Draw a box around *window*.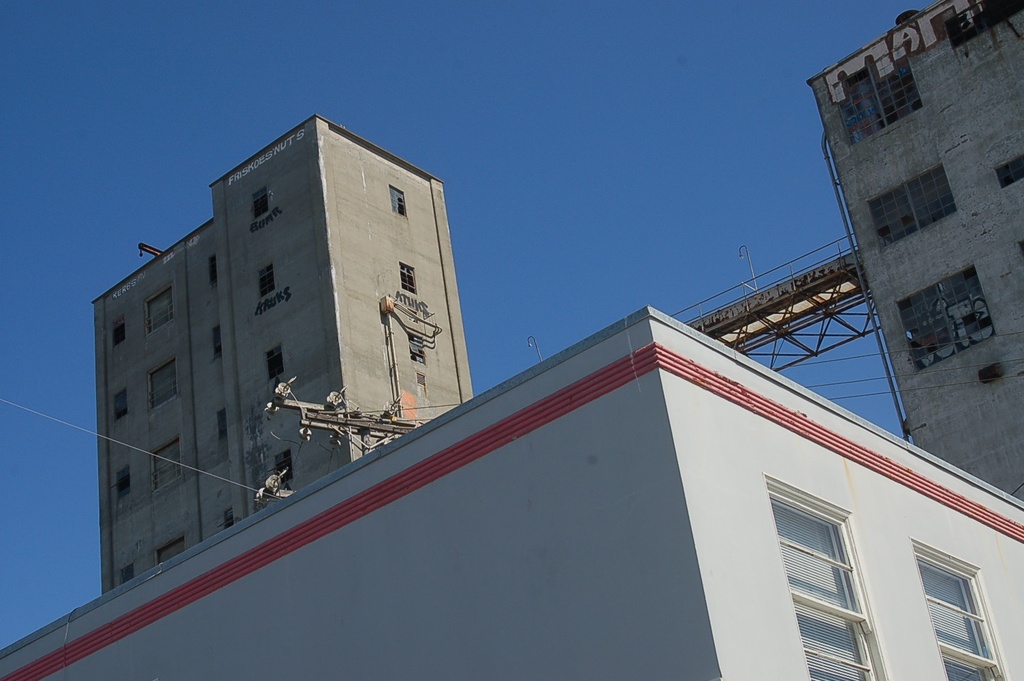
<bbox>991, 153, 1023, 191</bbox>.
